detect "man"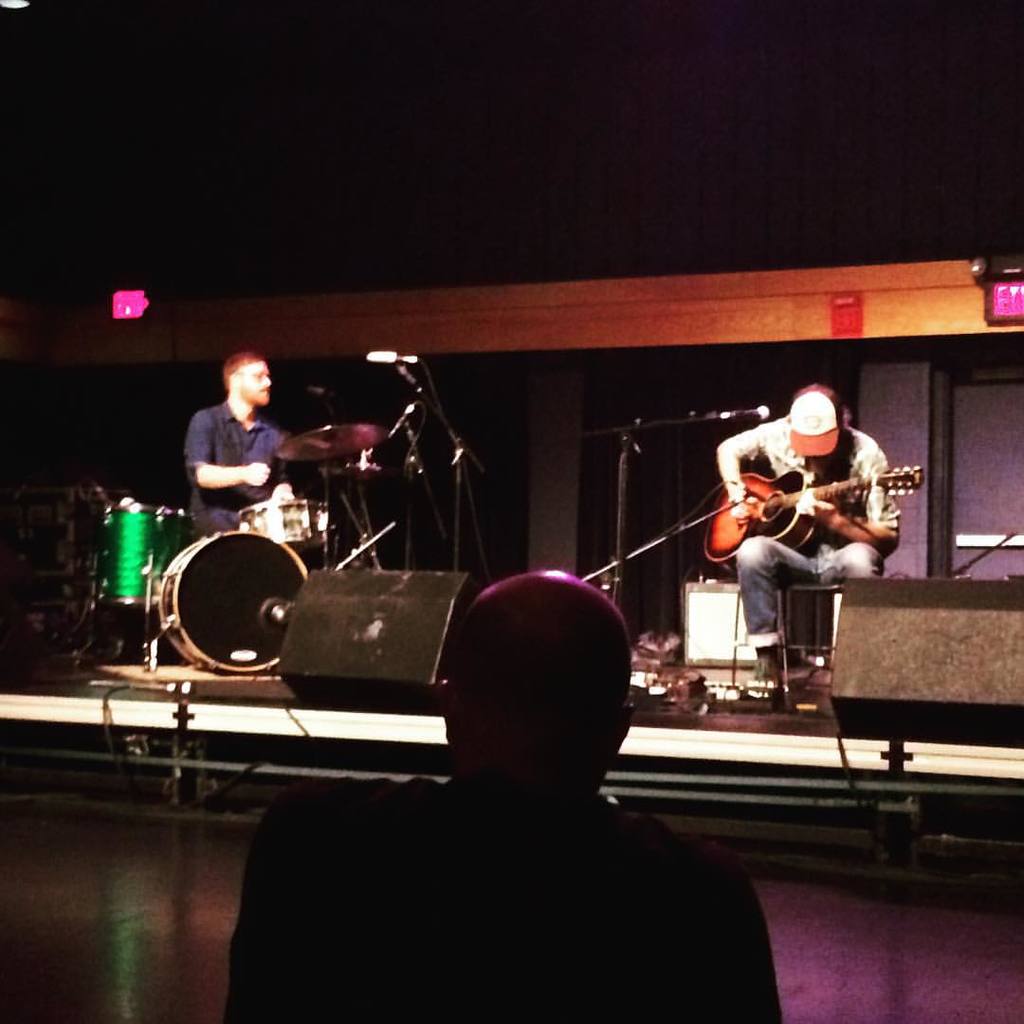
bbox(718, 385, 913, 694)
